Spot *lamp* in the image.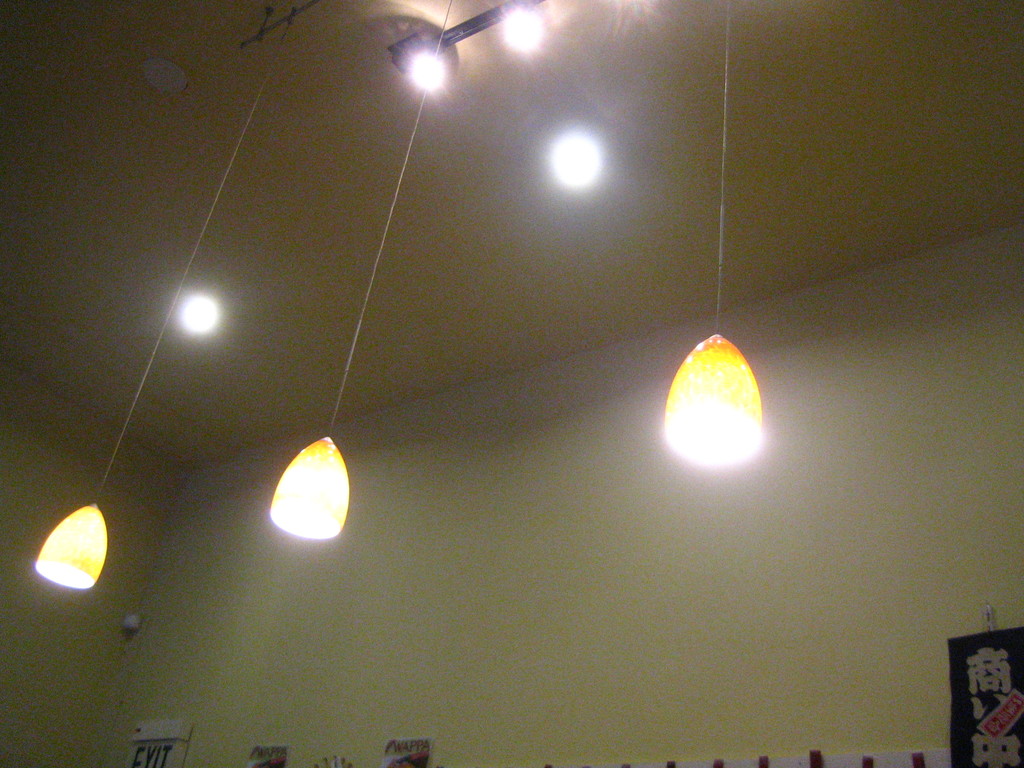
*lamp* found at left=35, top=8, right=296, bottom=593.
